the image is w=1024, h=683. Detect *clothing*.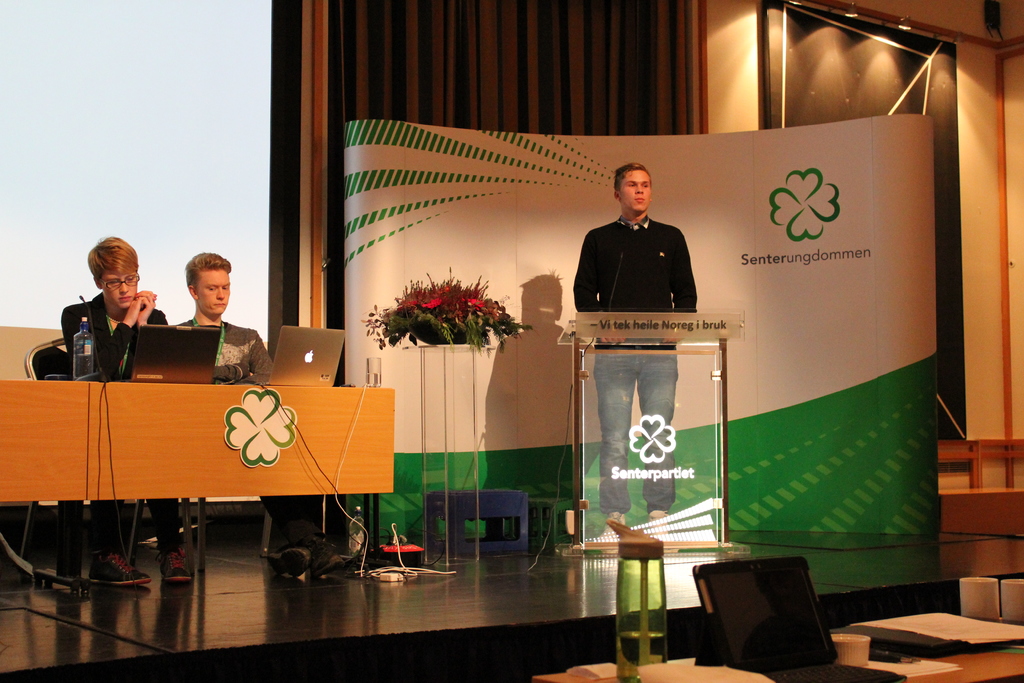
Detection: l=568, t=206, r=701, b=336.
